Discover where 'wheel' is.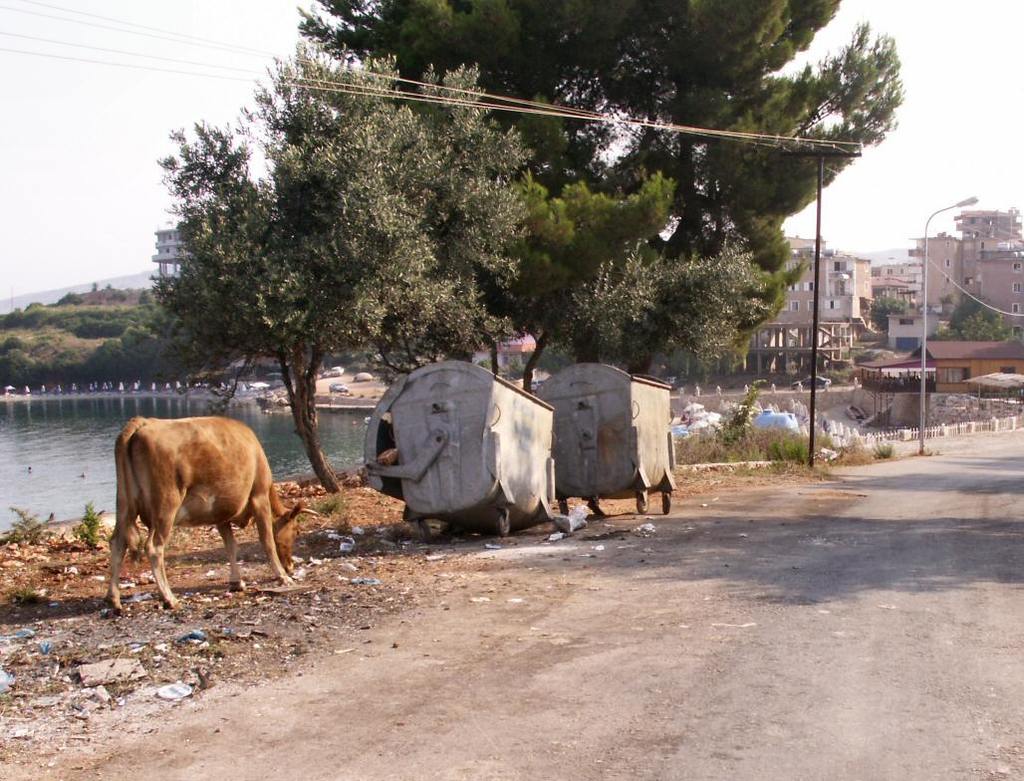
Discovered at pyautogui.locateOnScreen(634, 495, 645, 516).
